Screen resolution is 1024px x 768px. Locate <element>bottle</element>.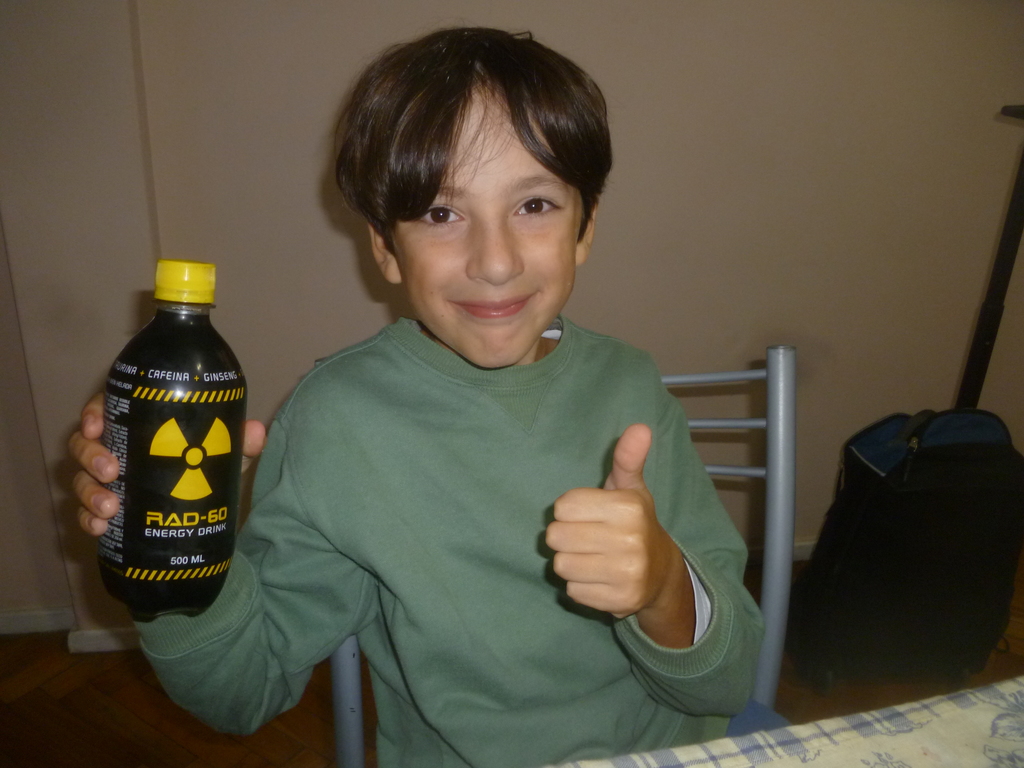
<region>92, 262, 252, 630</region>.
